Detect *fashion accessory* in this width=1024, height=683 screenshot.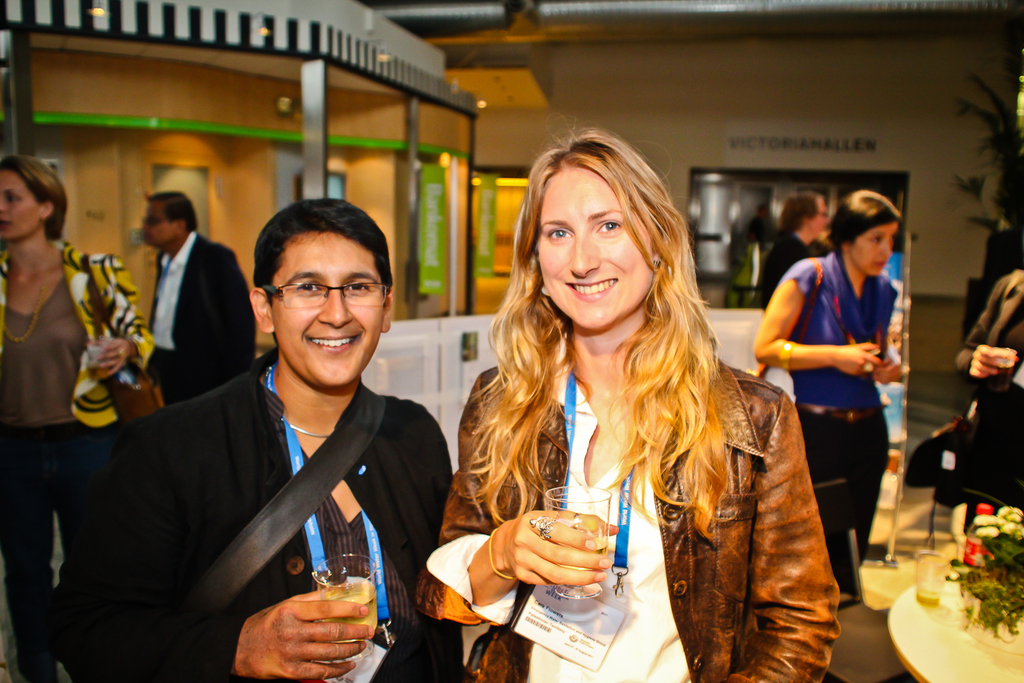
Detection: BBox(0, 242, 53, 342).
